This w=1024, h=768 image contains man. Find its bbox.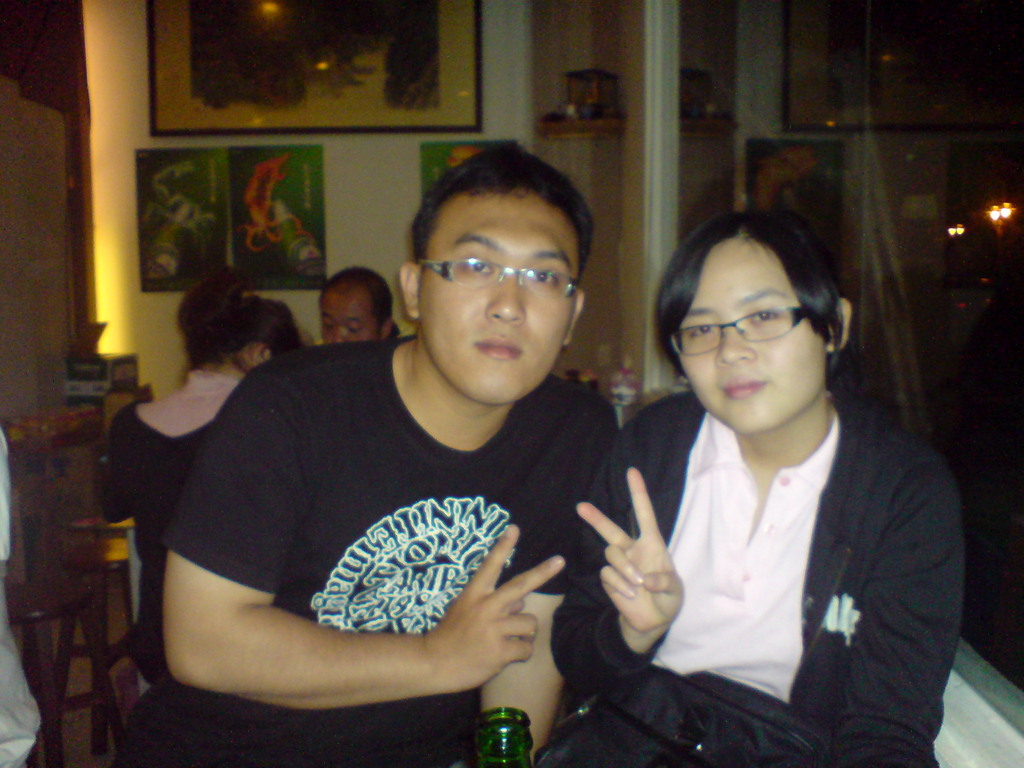
bbox=(93, 184, 671, 767).
